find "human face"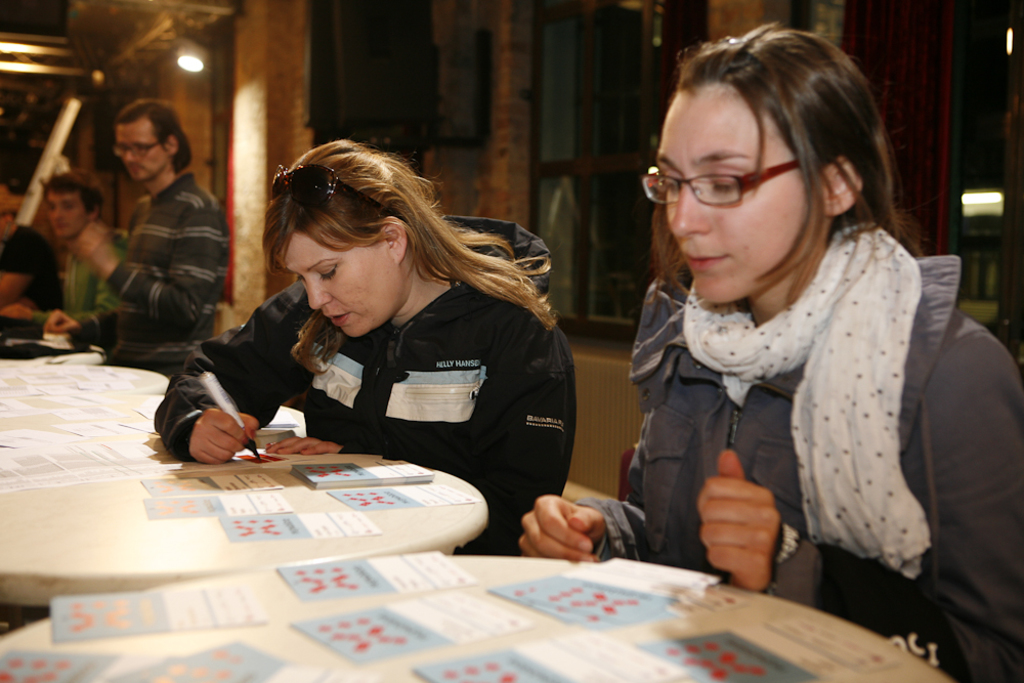
pyautogui.locateOnScreen(115, 125, 173, 185)
